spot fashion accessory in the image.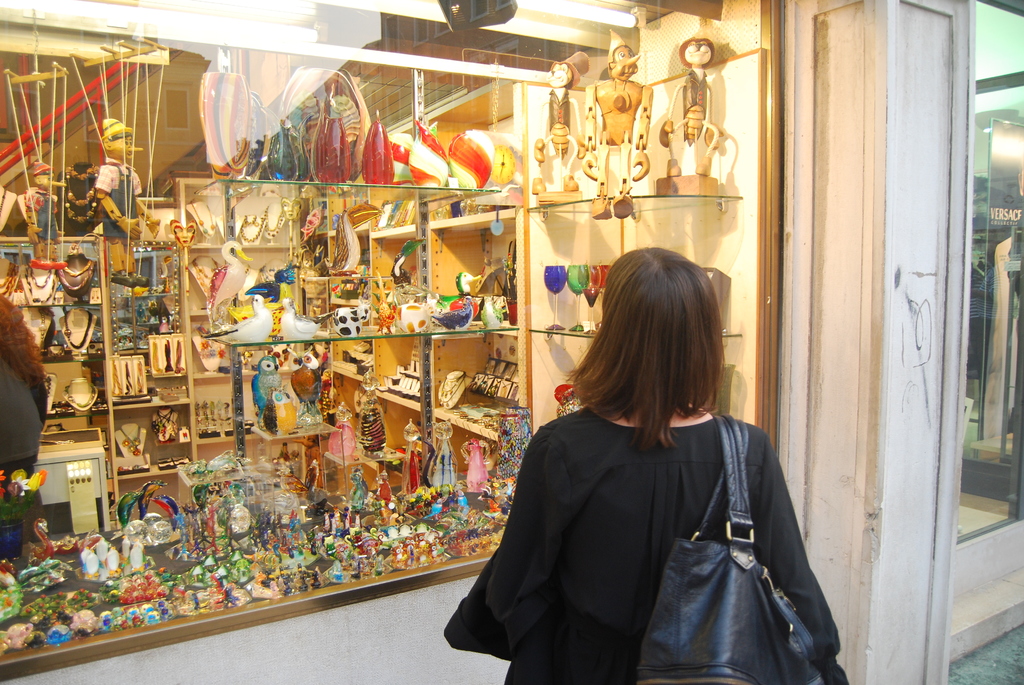
fashion accessory found at x1=23 y1=268 x2=57 y2=292.
